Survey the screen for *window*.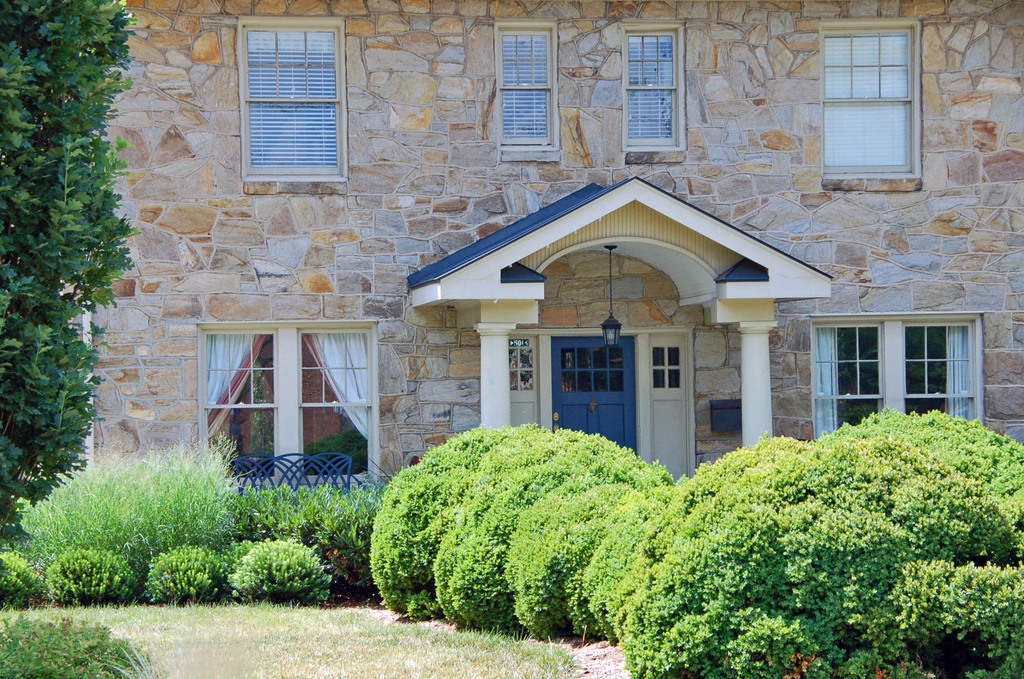
Survey found: <region>197, 322, 381, 495</region>.
